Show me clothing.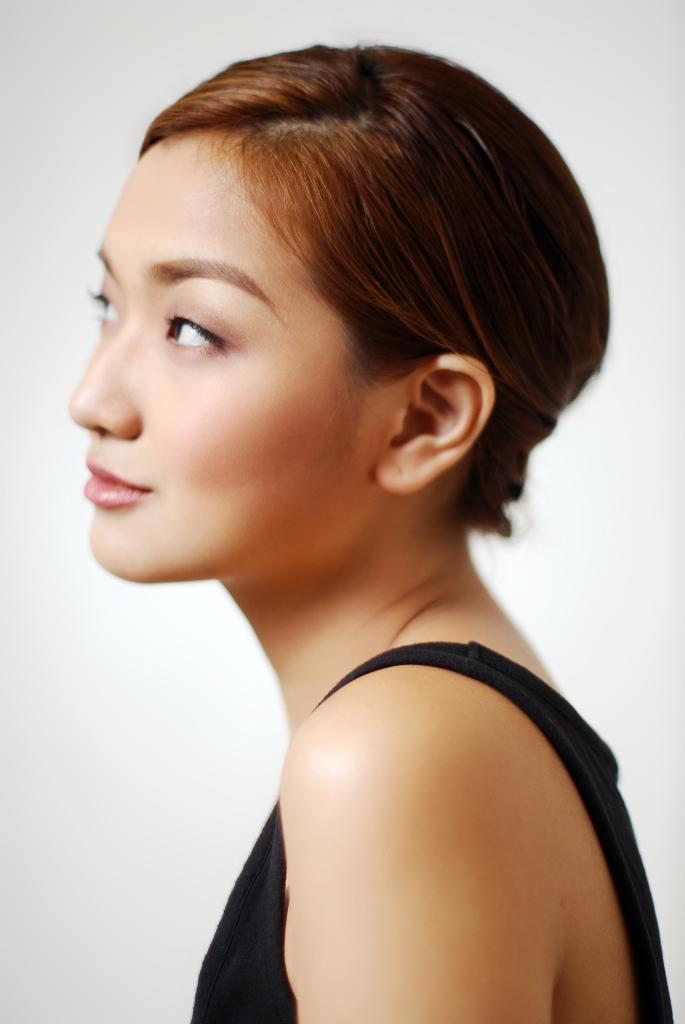
clothing is here: region(224, 617, 656, 1016).
